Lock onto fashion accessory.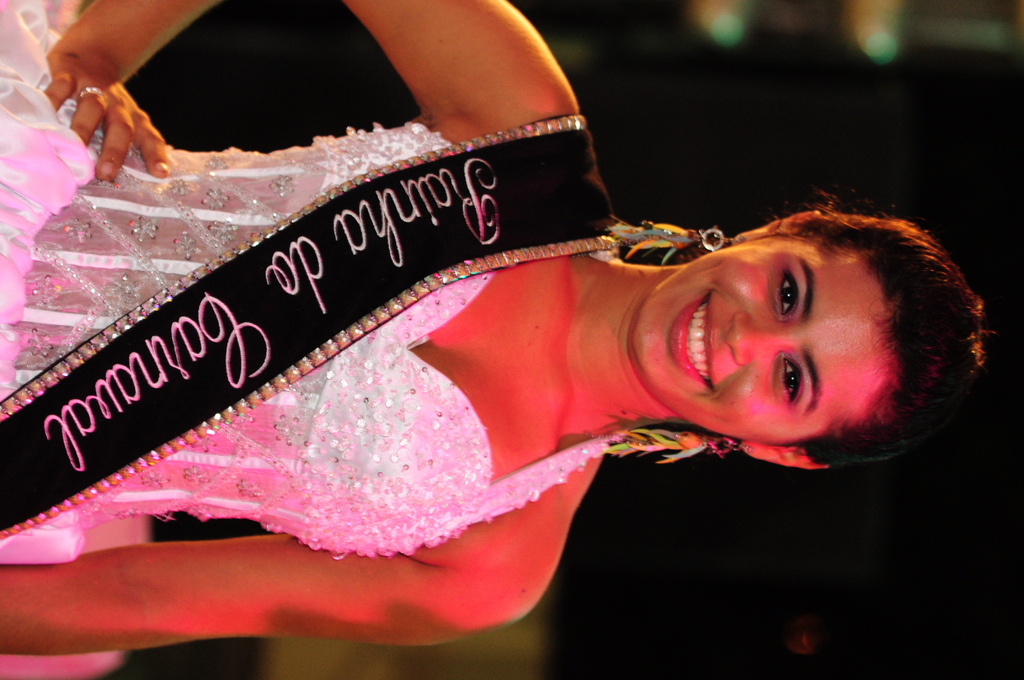
Locked: {"x1": 0, "y1": 118, "x2": 617, "y2": 537}.
